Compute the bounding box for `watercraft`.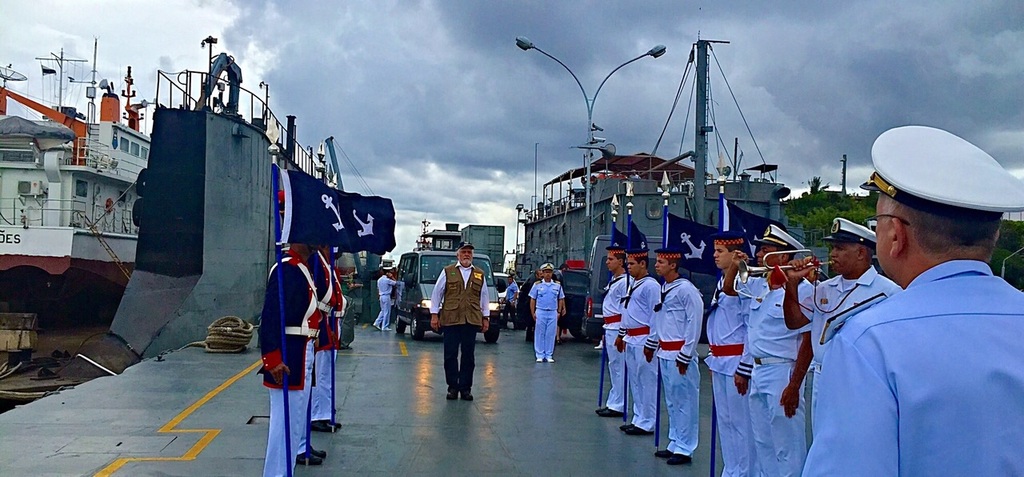
x1=2 y1=18 x2=193 y2=312.
